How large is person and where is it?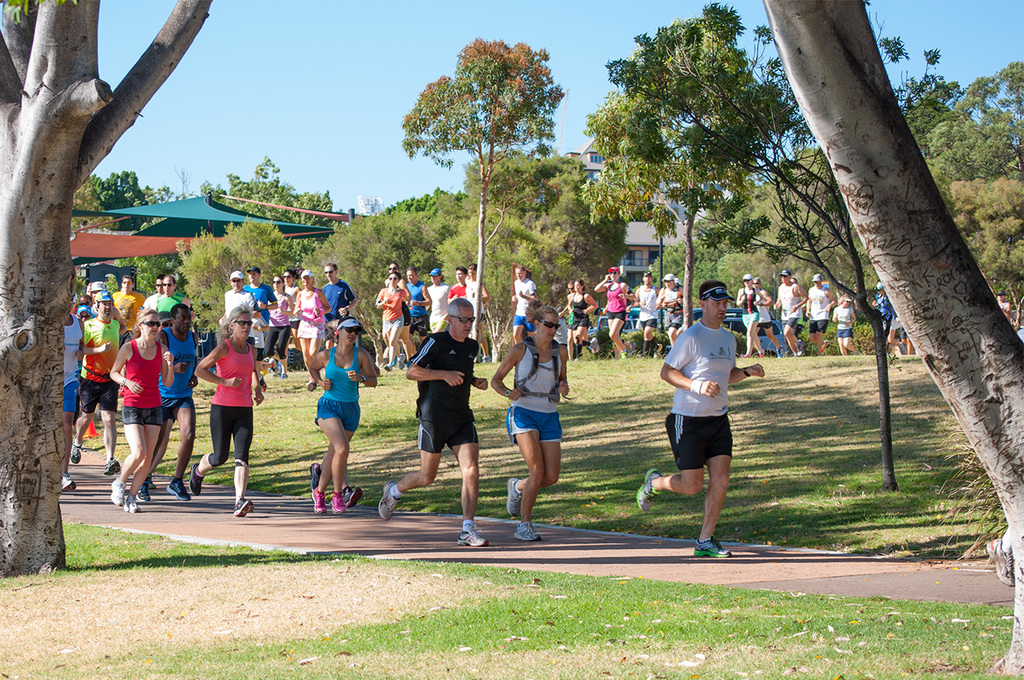
Bounding box: left=514, top=258, right=540, bottom=346.
